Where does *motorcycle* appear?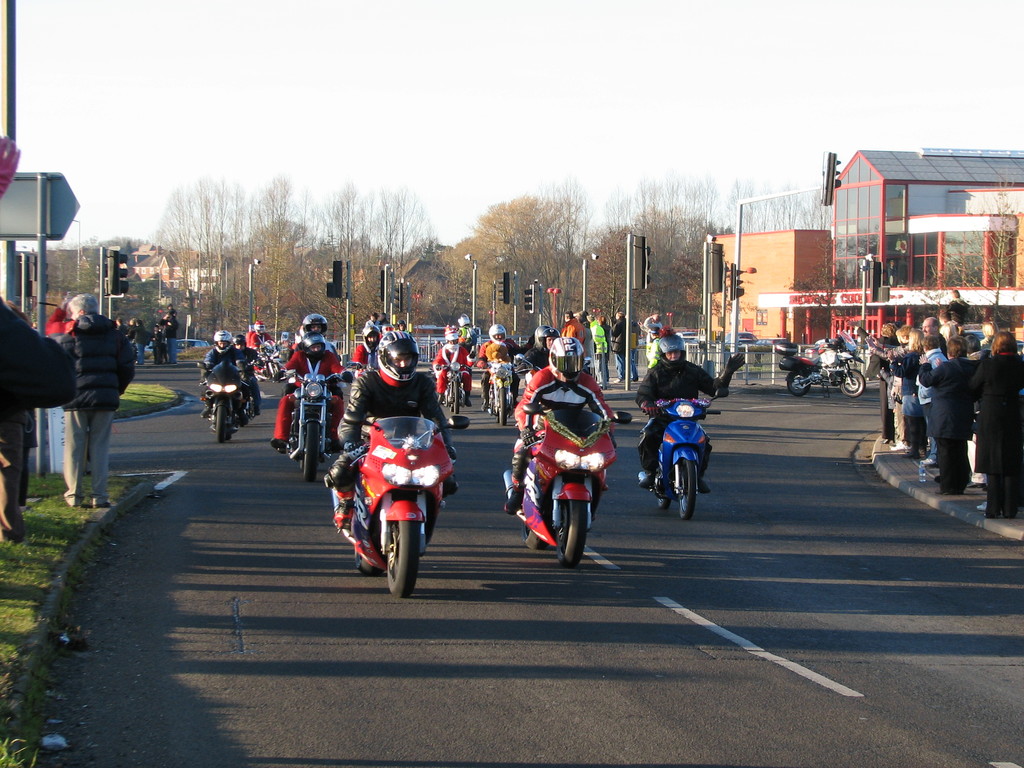
Appears at <region>781, 344, 866, 397</region>.
